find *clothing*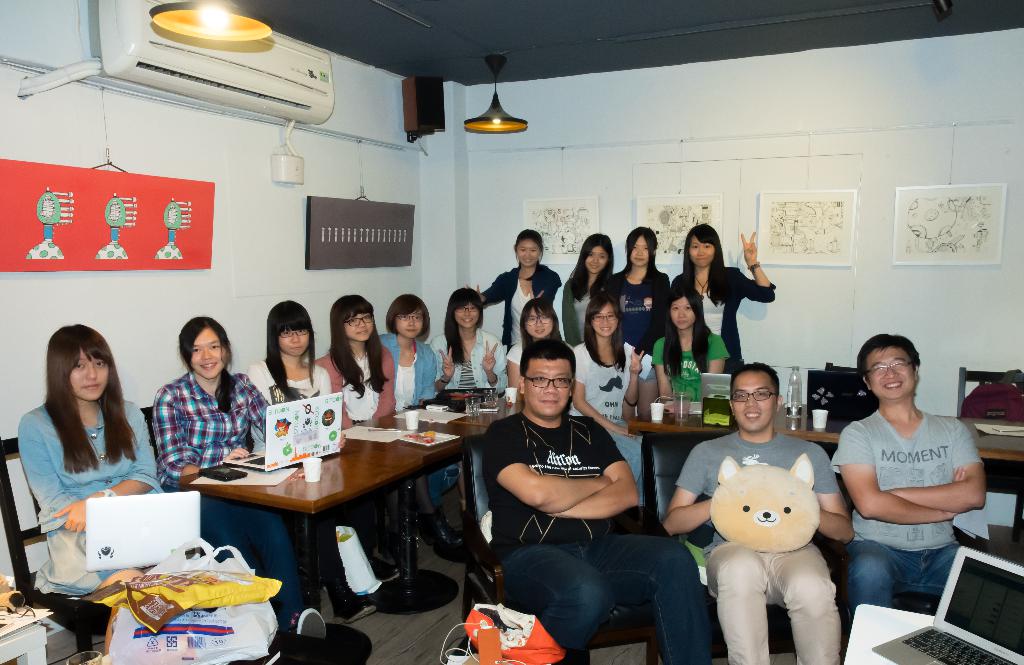
region(547, 278, 602, 346)
